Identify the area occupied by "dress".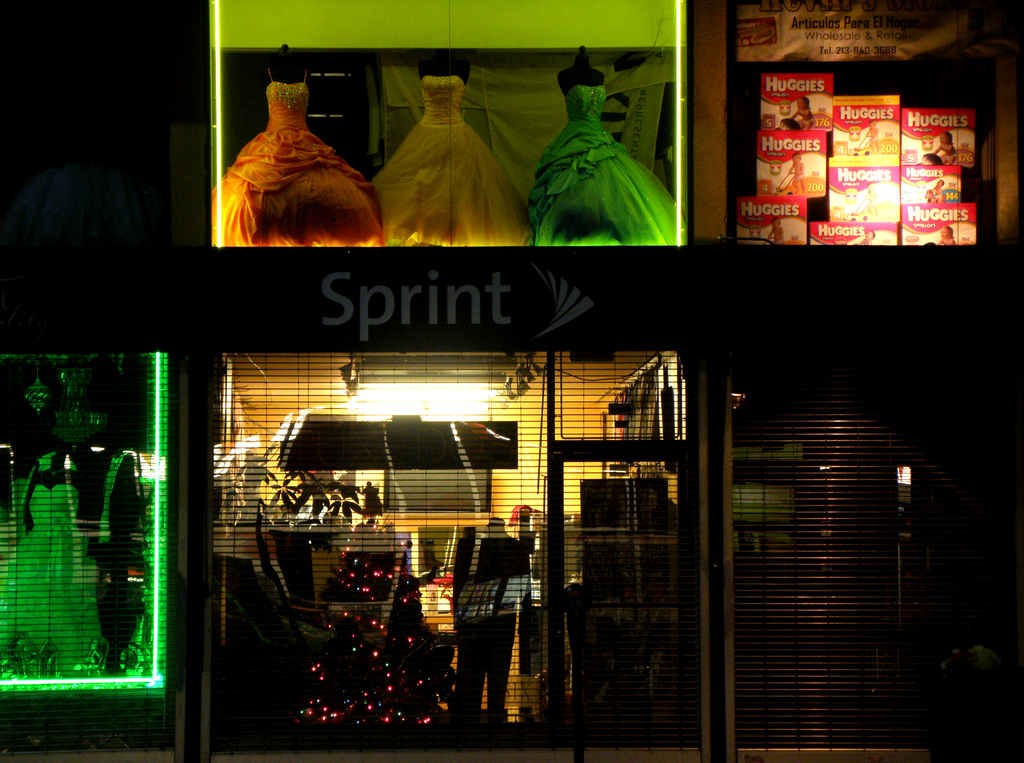
Area: rect(0, 481, 97, 677).
